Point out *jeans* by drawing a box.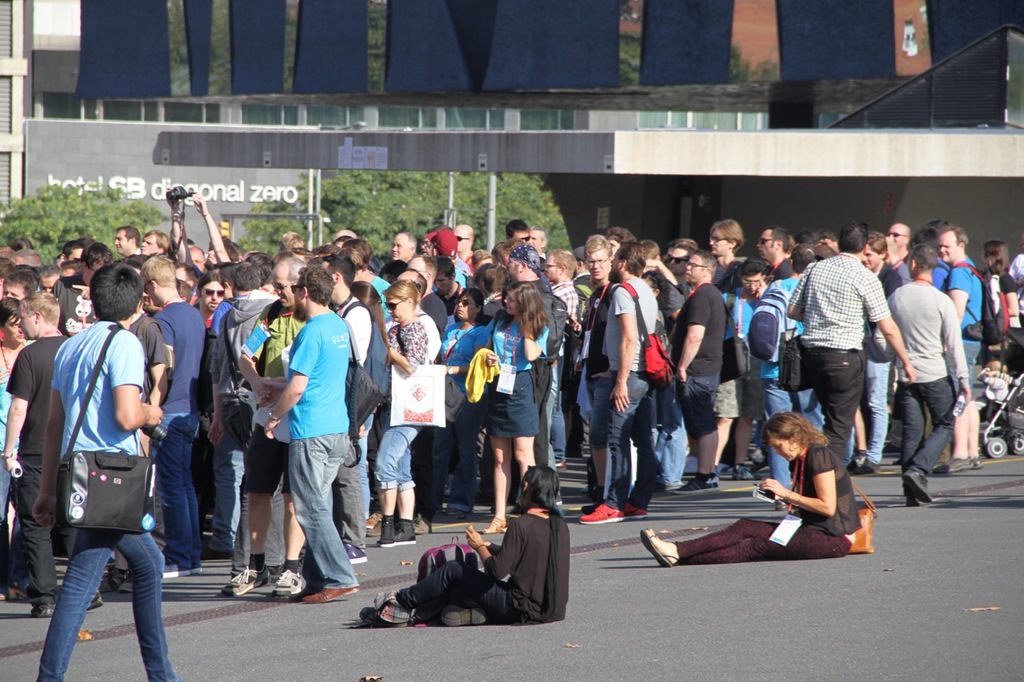
(left=548, top=367, right=562, bottom=465).
